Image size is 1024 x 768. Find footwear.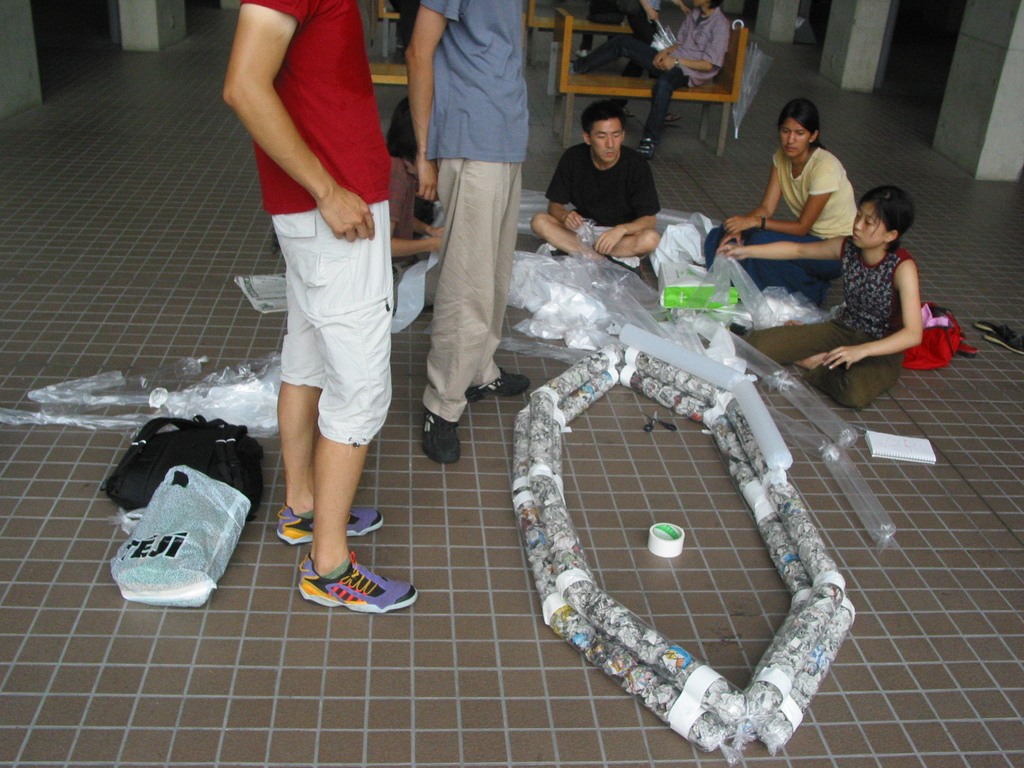
BBox(612, 253, 641, 281).
